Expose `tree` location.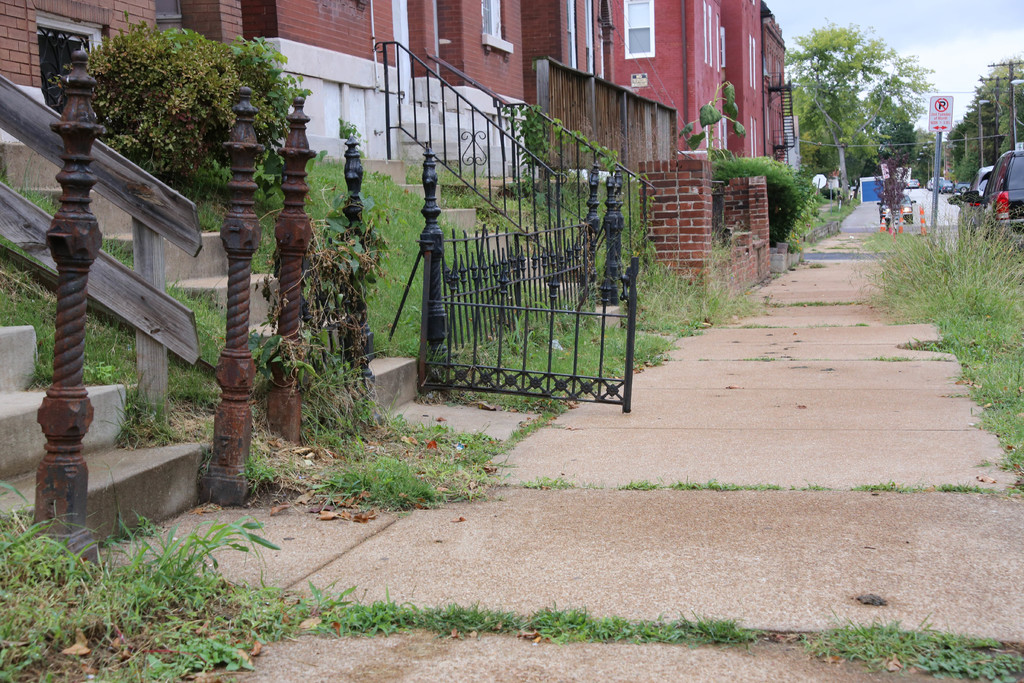
Exposed at region(42, 4, 320, 219).
